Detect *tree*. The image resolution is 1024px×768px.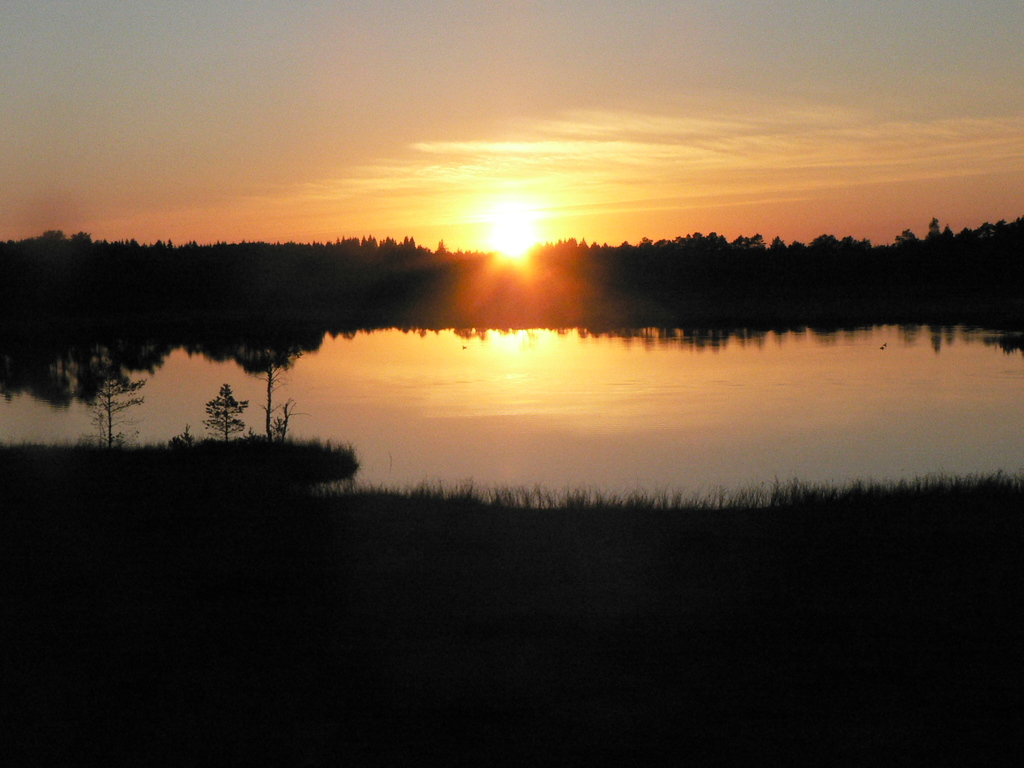
box(90, 364, 147, 458).
